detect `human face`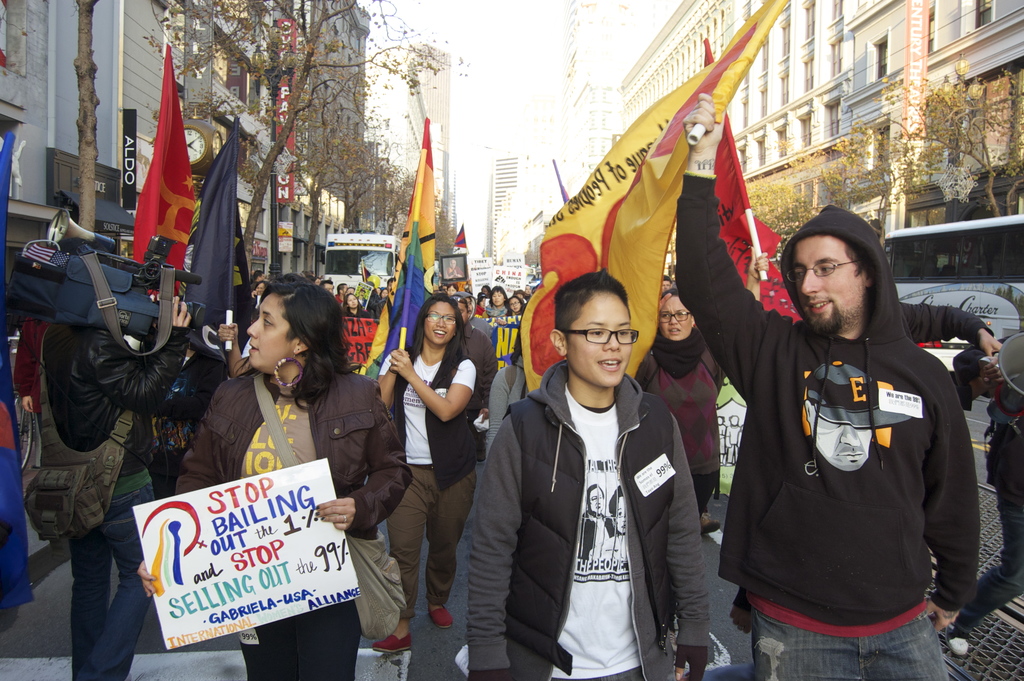
<box>792,233,863,325</box>
